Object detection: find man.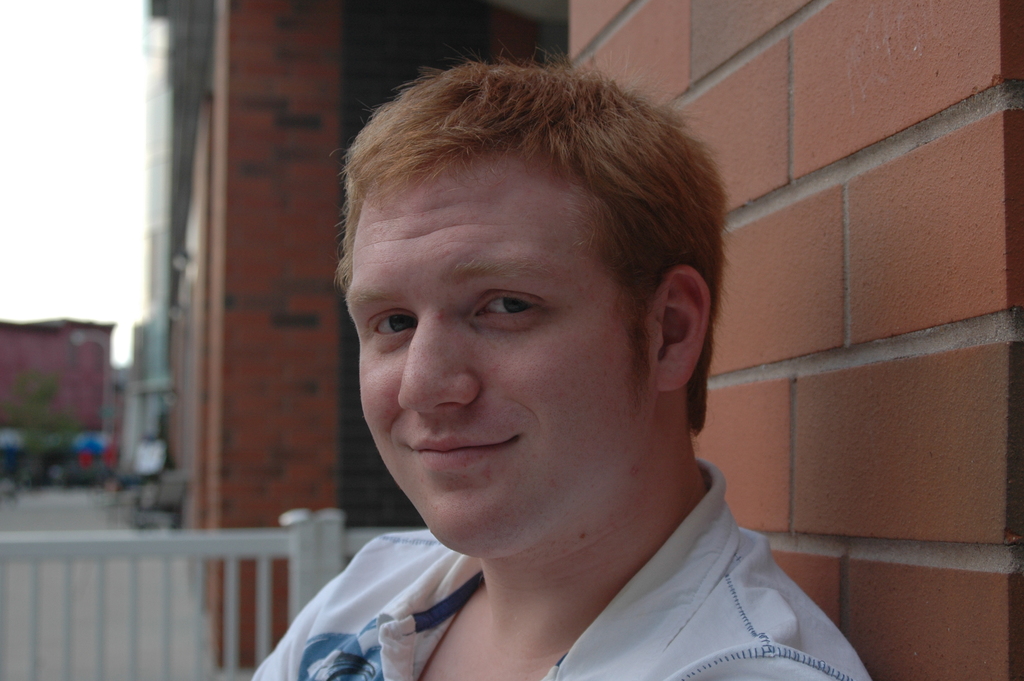
x1=252 y1=40 x2=868 y2=680.
